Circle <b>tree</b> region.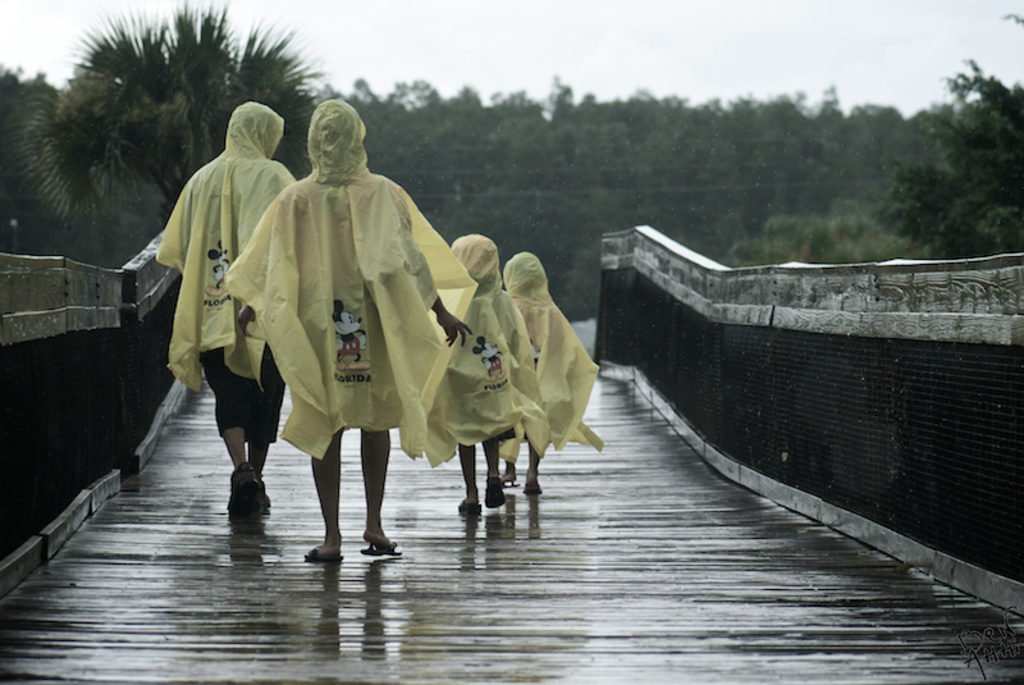
Region: 0/64/60/250.
